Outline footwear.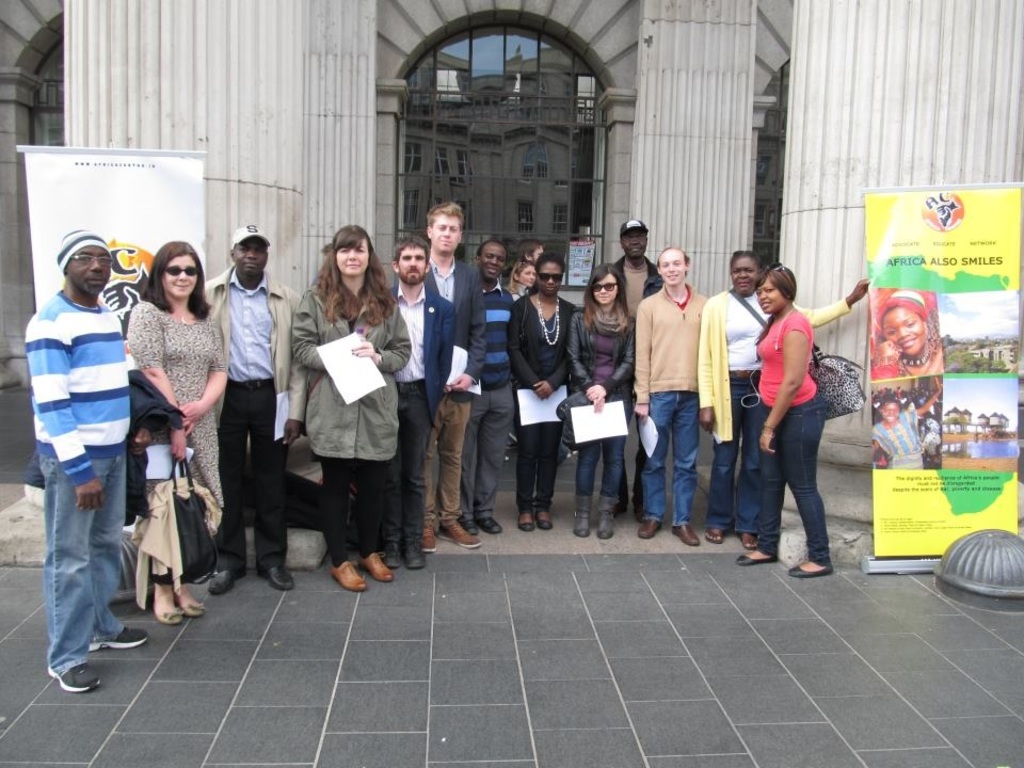
Outline: rect(193, 567, 209, 586).
